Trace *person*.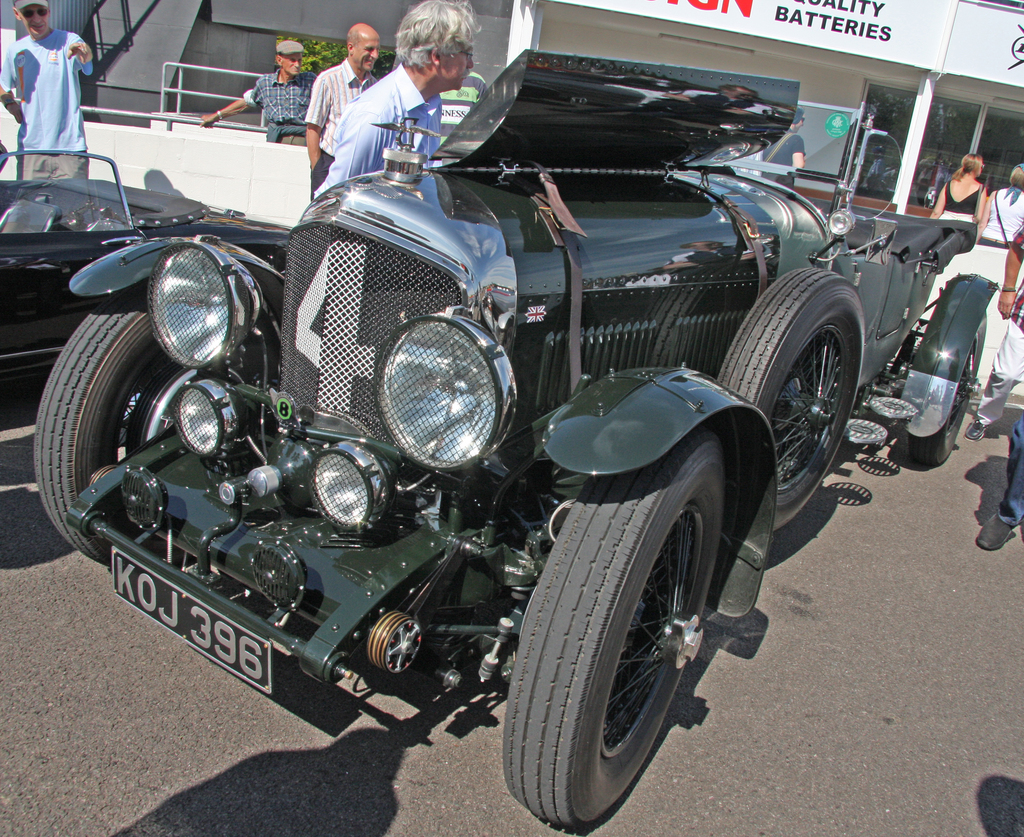
Traced to Rect(201, 42, 317, 147).
